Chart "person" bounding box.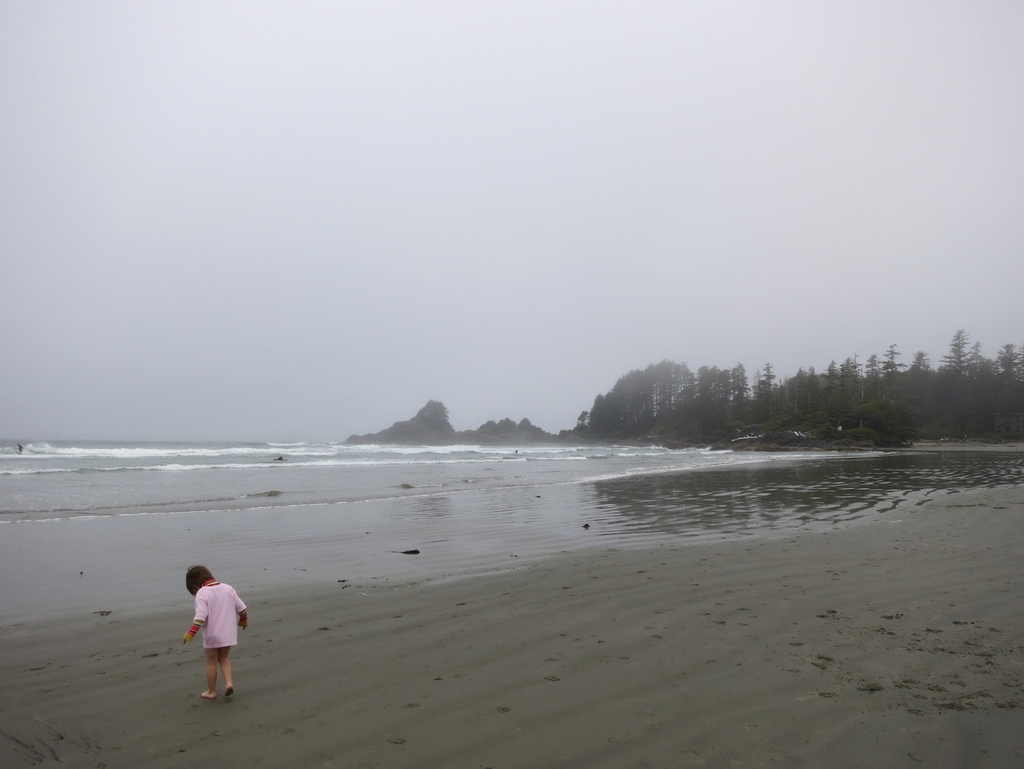
Charted: pyautogui.locateOnScreen(178, 567, 250, 700).
